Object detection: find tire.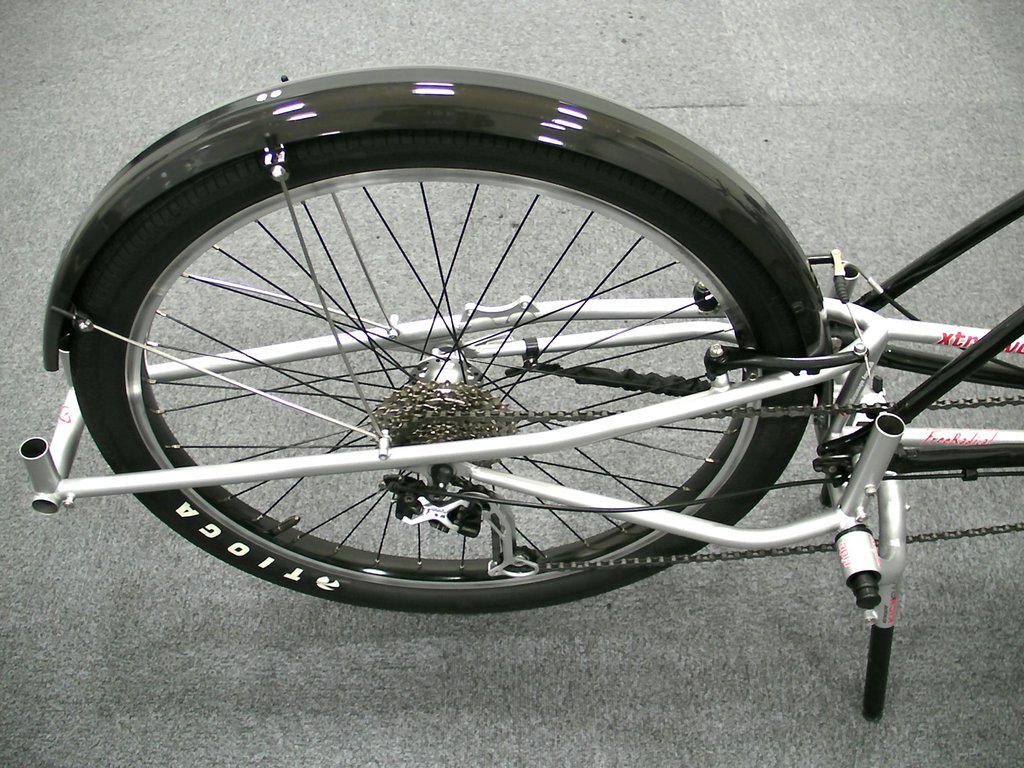
pyautogui.locateOnScreen(36, 95, 895, 637).
